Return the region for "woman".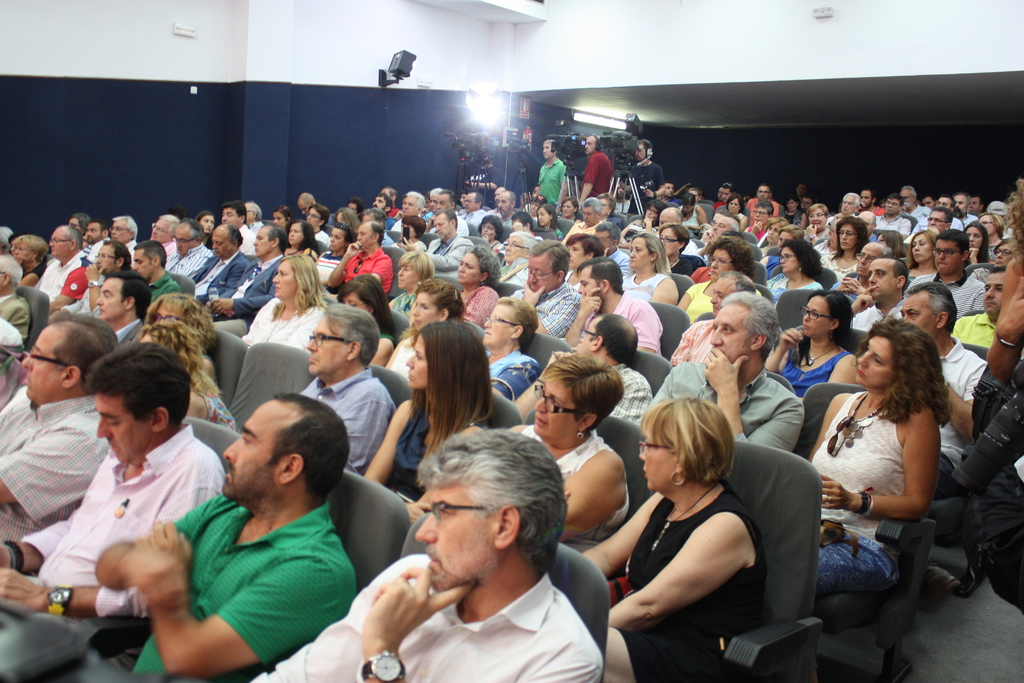
box=[282, 223, 318, 264].
